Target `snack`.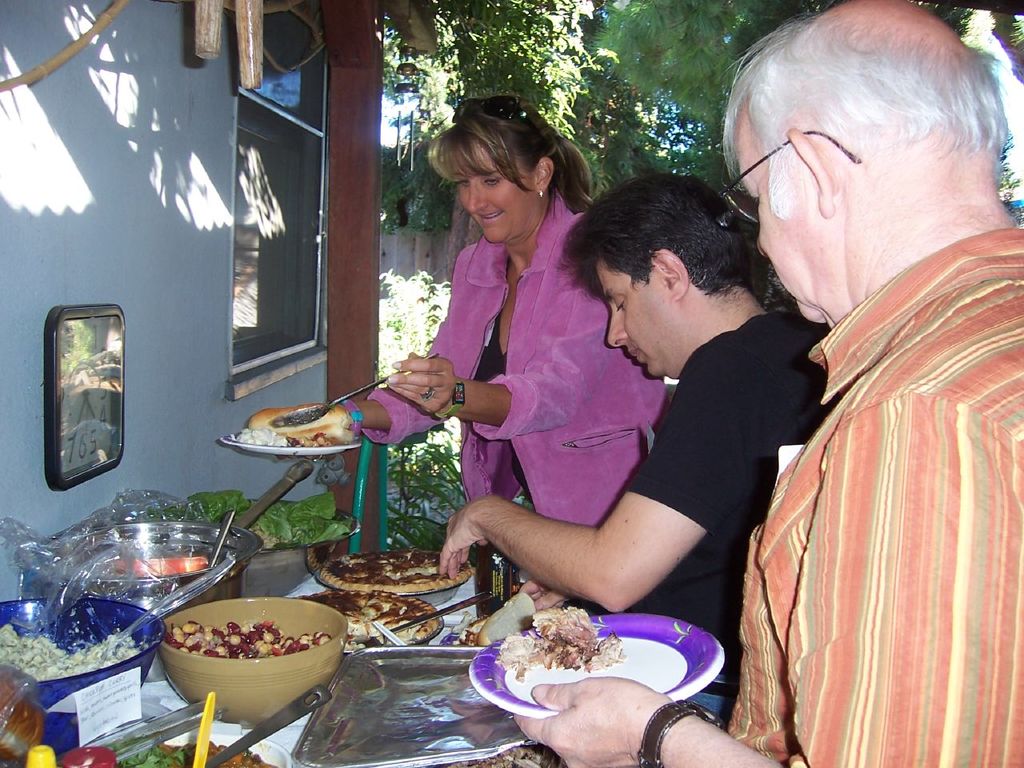
Target region: {"left": 329, "top": 543, "right": 477, "bottom": 614}.
